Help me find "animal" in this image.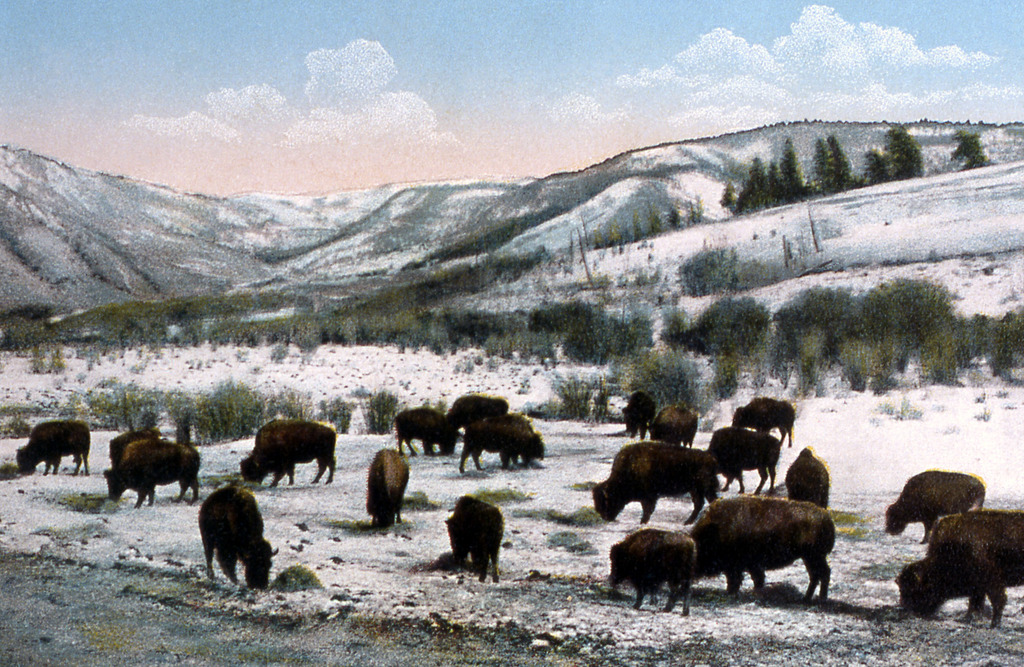
Found it: box(445, 497, 508, 583).
